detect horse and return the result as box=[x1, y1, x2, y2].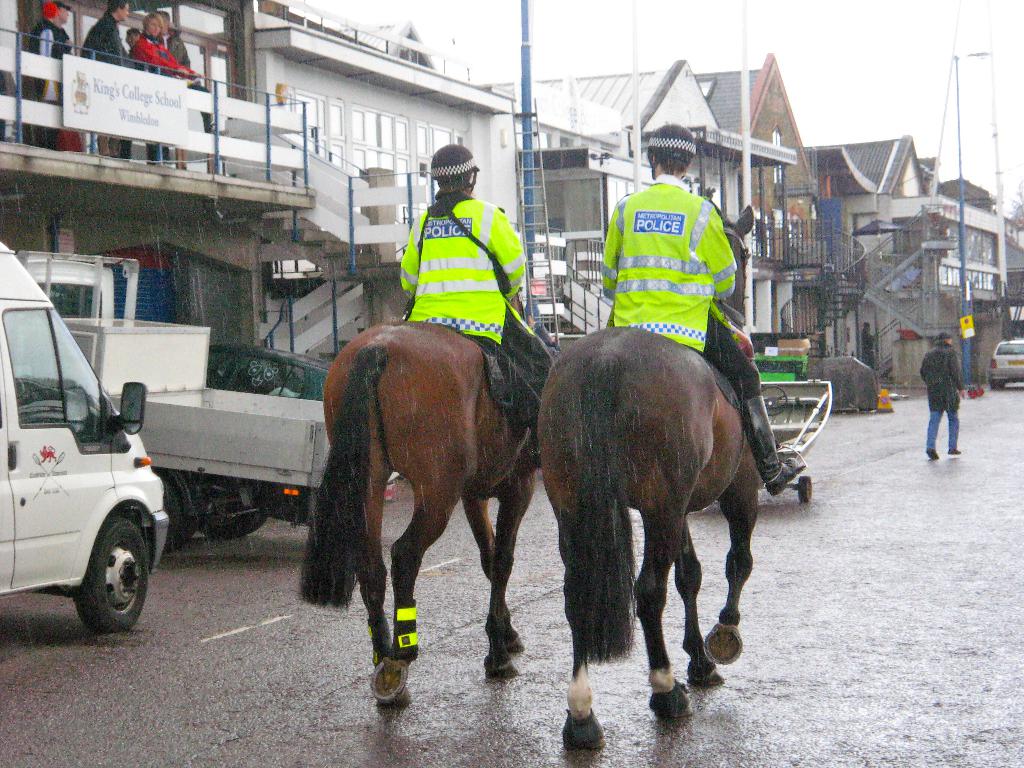
box=[298, 286, 556, 710].
